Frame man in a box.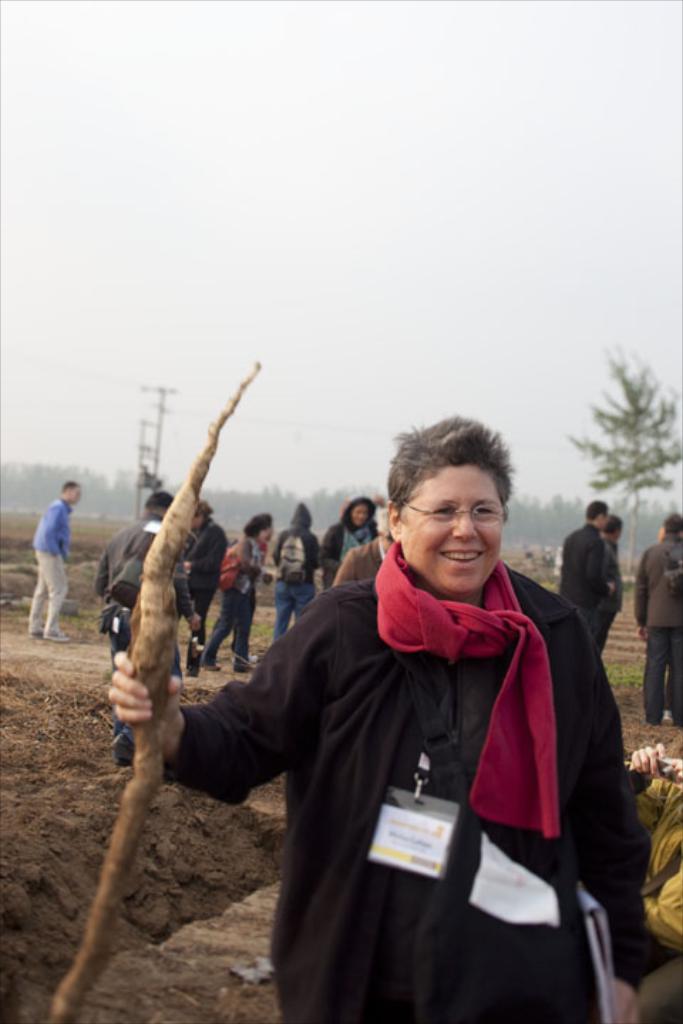
635/518/680/730.
